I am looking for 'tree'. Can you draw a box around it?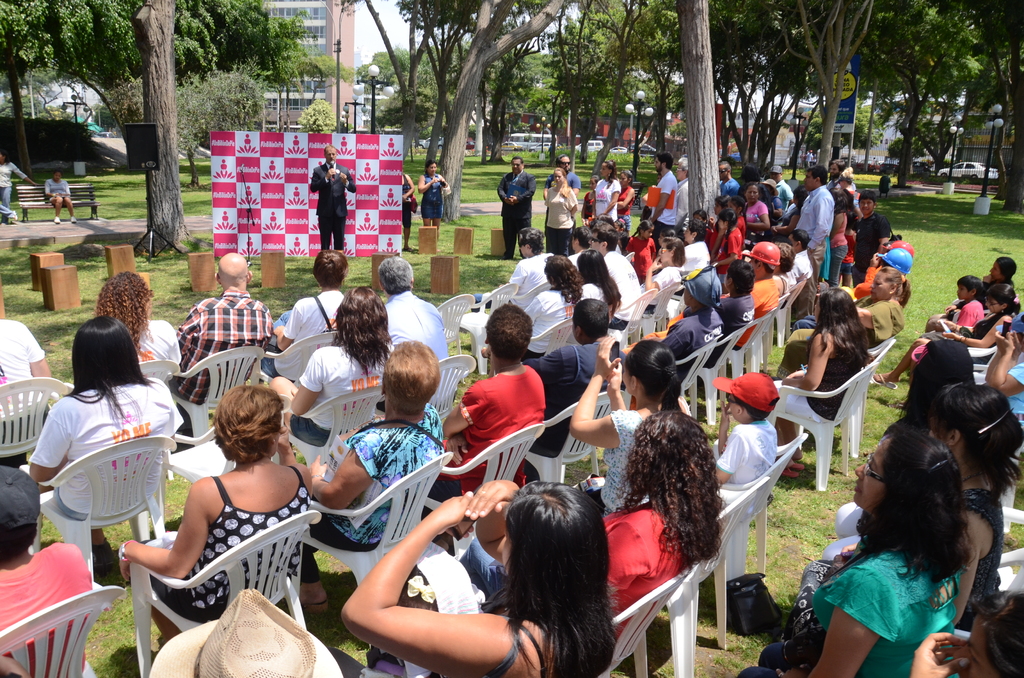
Sure, the bounding box is 858, 19, 1007, 187.
